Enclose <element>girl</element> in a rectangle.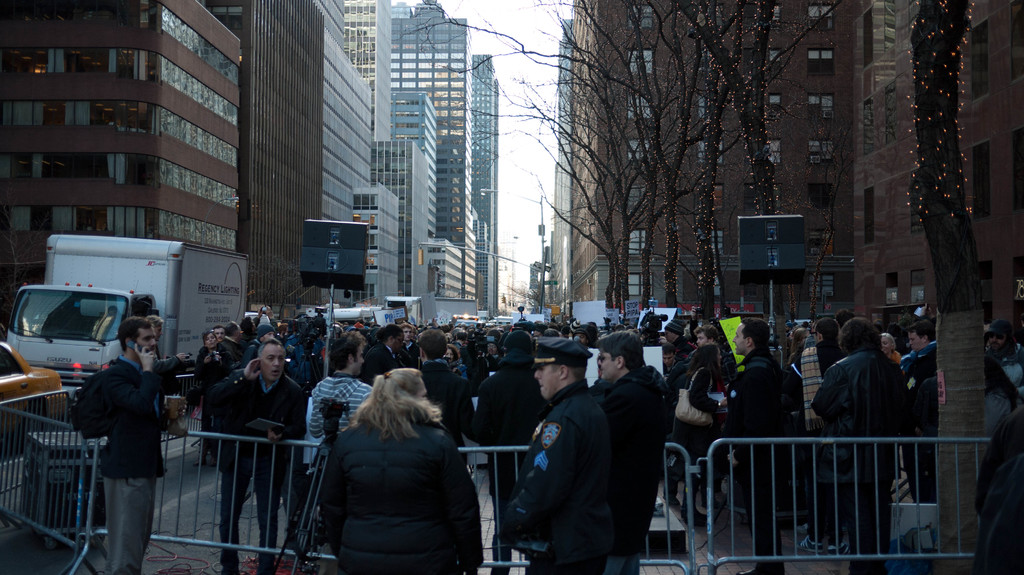
788/326/810/366.
